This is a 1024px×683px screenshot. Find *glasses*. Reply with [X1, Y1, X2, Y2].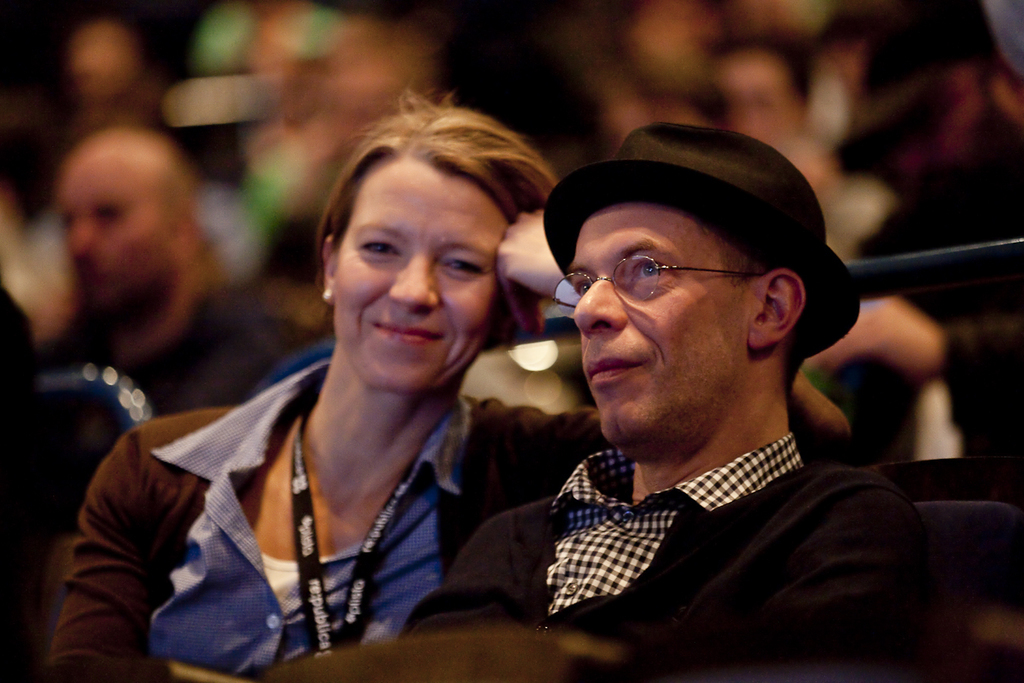
[554, 253, 771, 324].
